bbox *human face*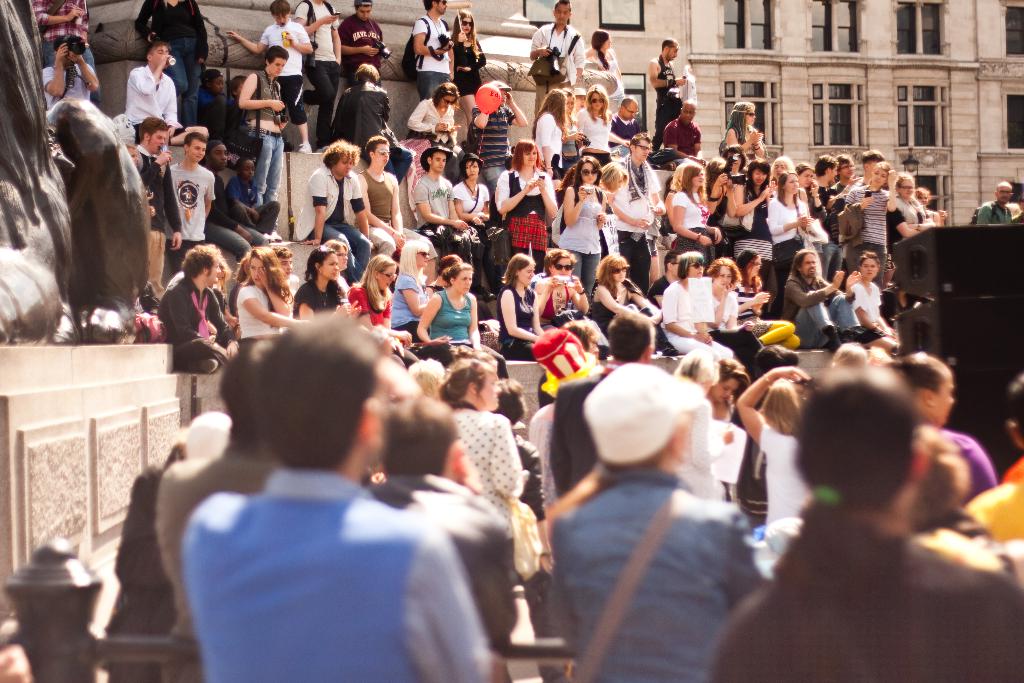
(x1=861, y1=264, x2=881, y2=280)
